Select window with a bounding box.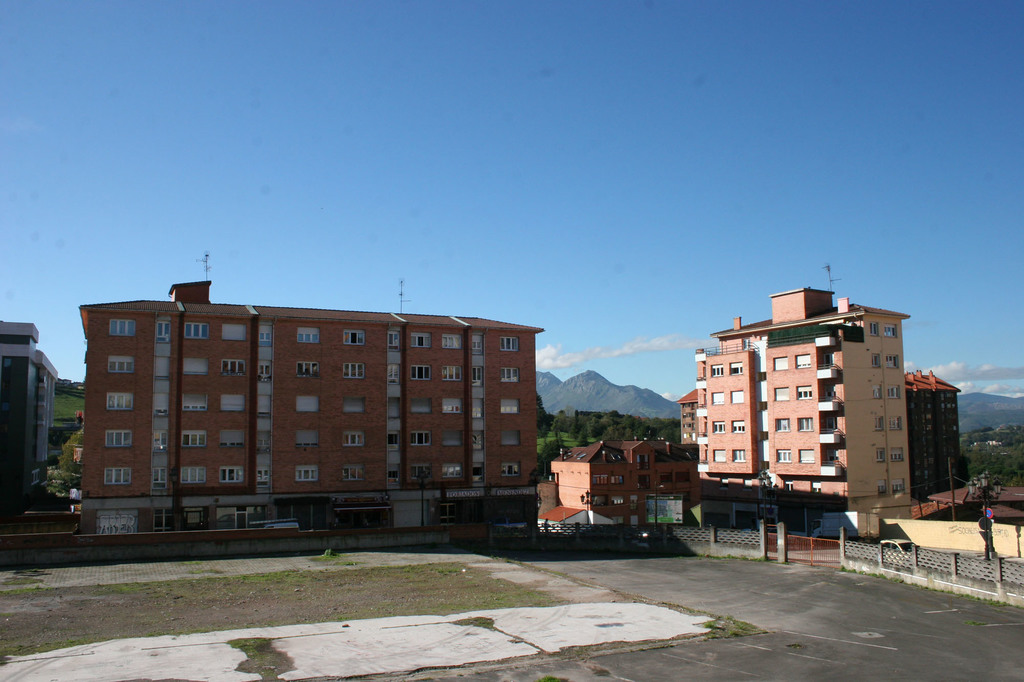
rect(784, 482, 794, 493).
